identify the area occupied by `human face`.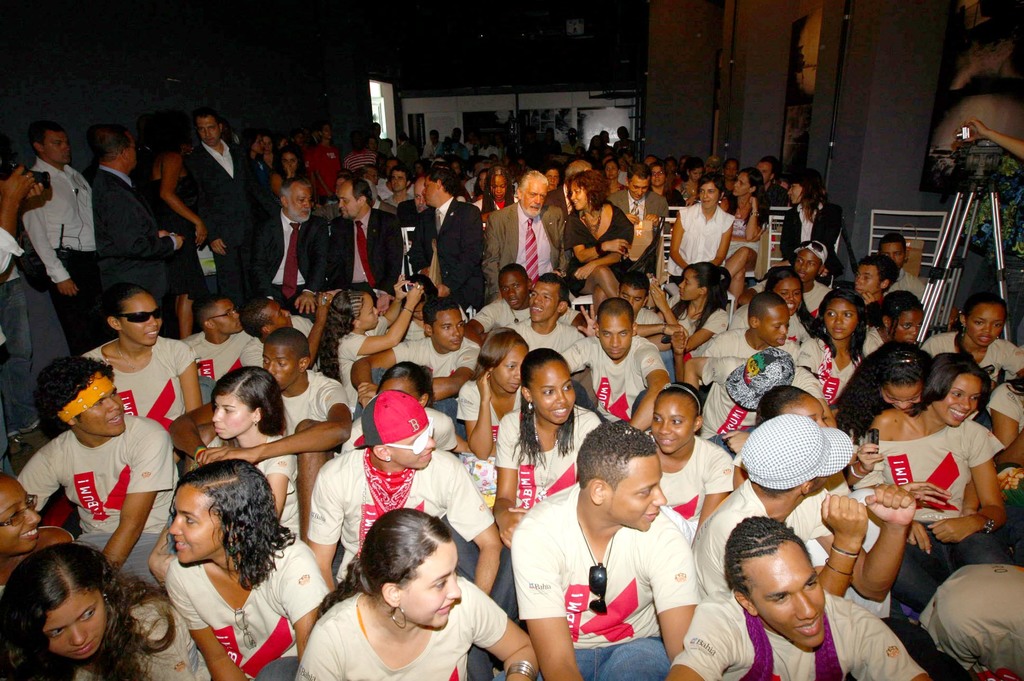
Area: bbox=[794, 250, 818, 282].
